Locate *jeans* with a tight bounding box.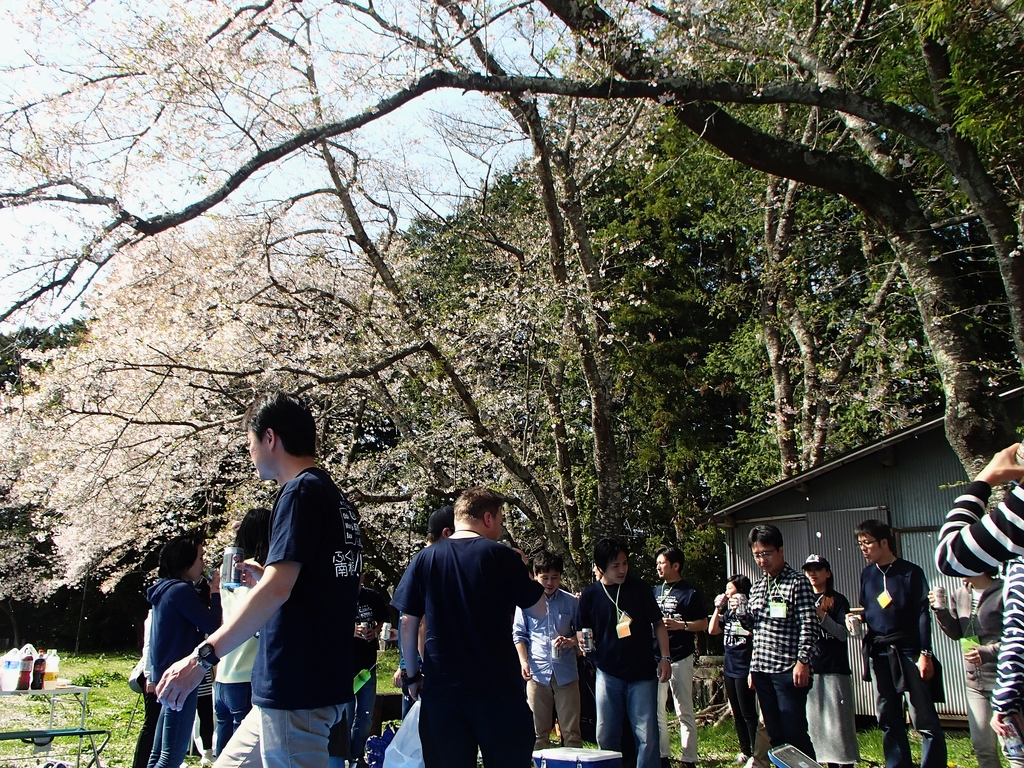
219:682:252:748.
